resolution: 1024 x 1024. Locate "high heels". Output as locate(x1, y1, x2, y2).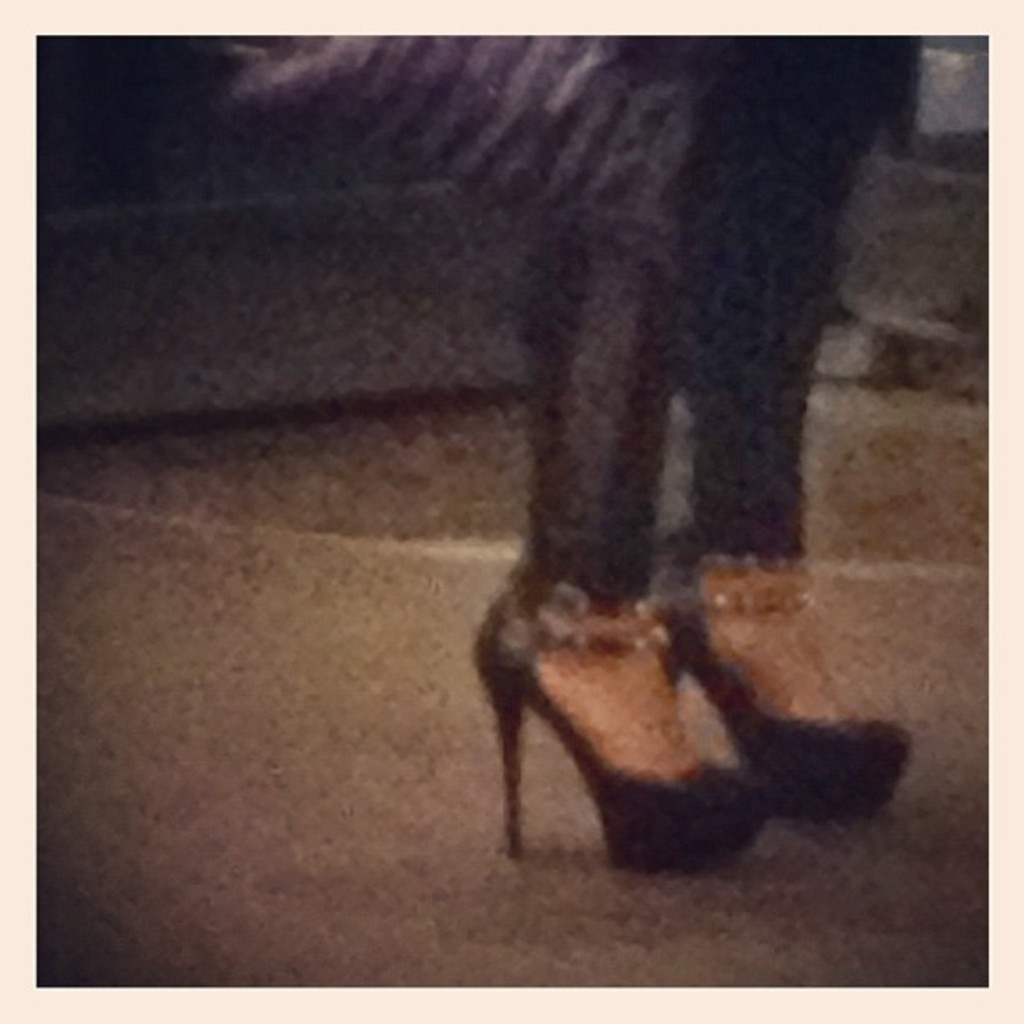
locate(649, 562, 907, 817).
